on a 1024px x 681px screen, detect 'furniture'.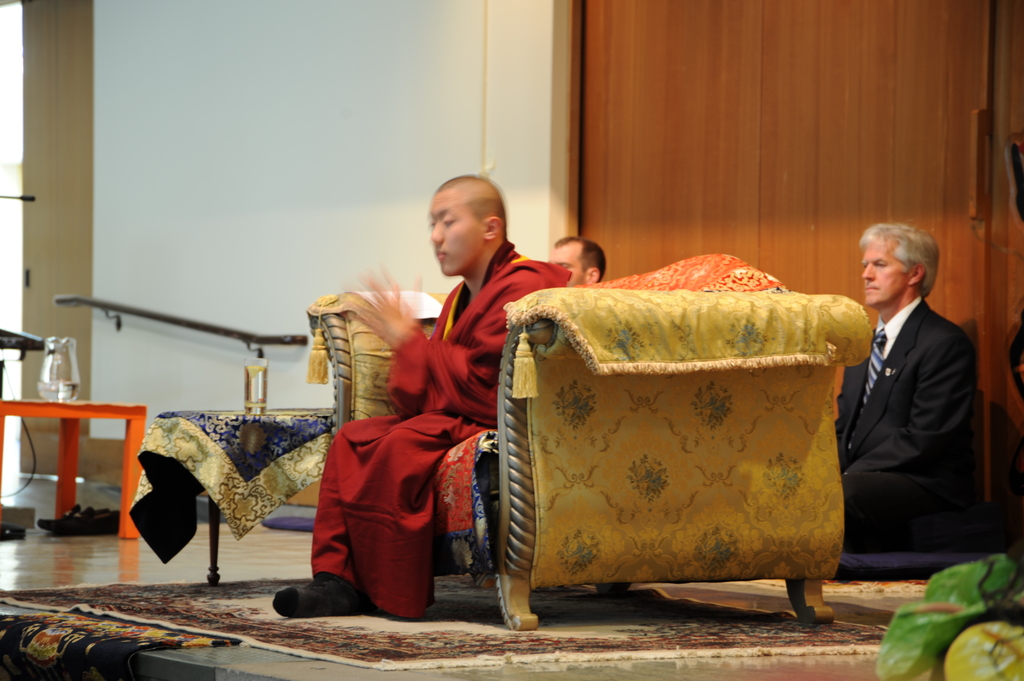
[x1=0, y1=399, x2=148, y2=540].
